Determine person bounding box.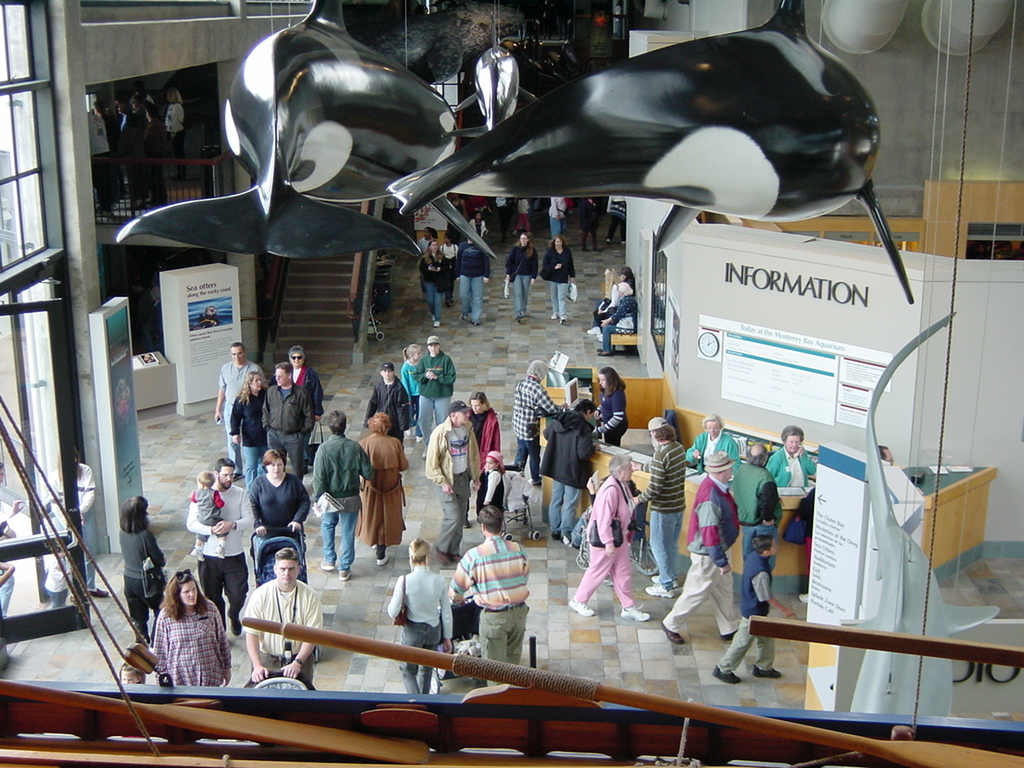
Determined: box(632, 413, 688, 590).
